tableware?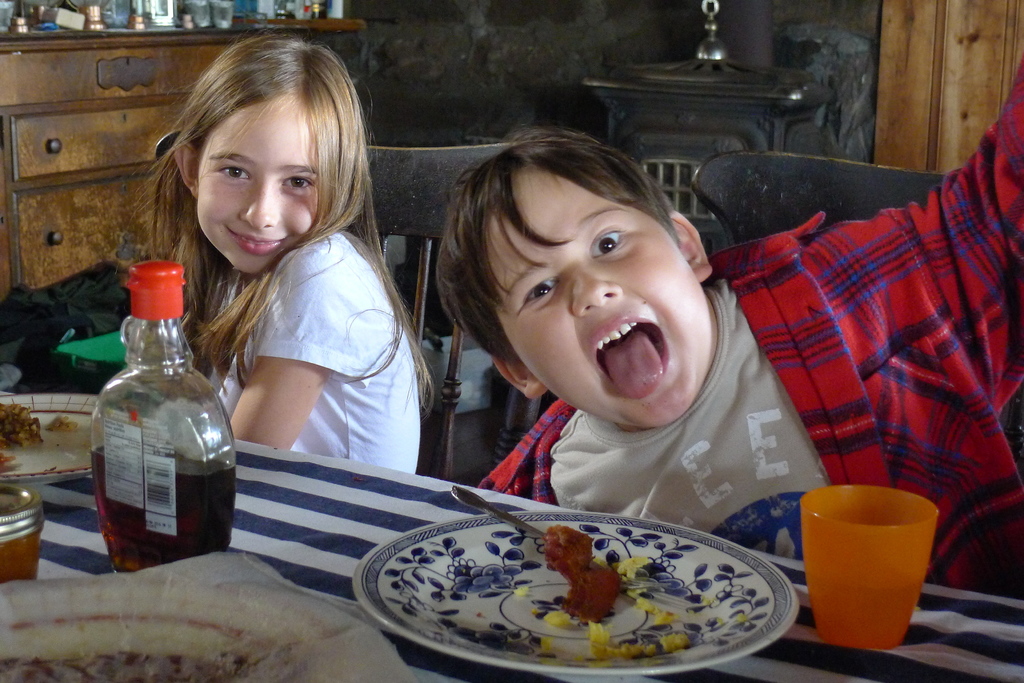
444,482,544,538
